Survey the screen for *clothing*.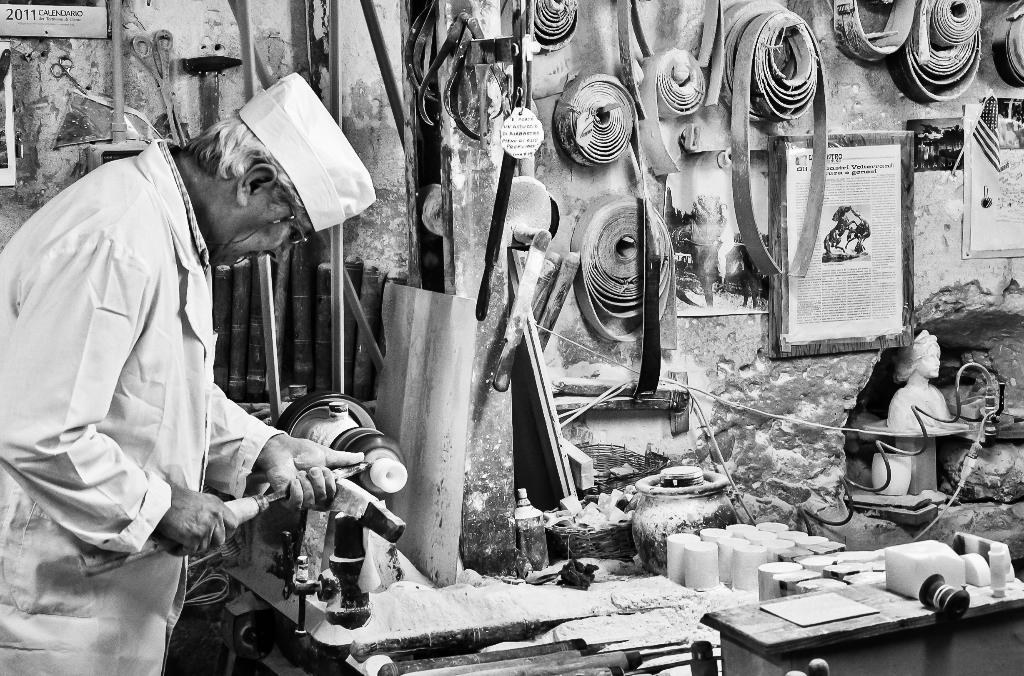
Survey found: bbox(10, 113, 336, 631).
